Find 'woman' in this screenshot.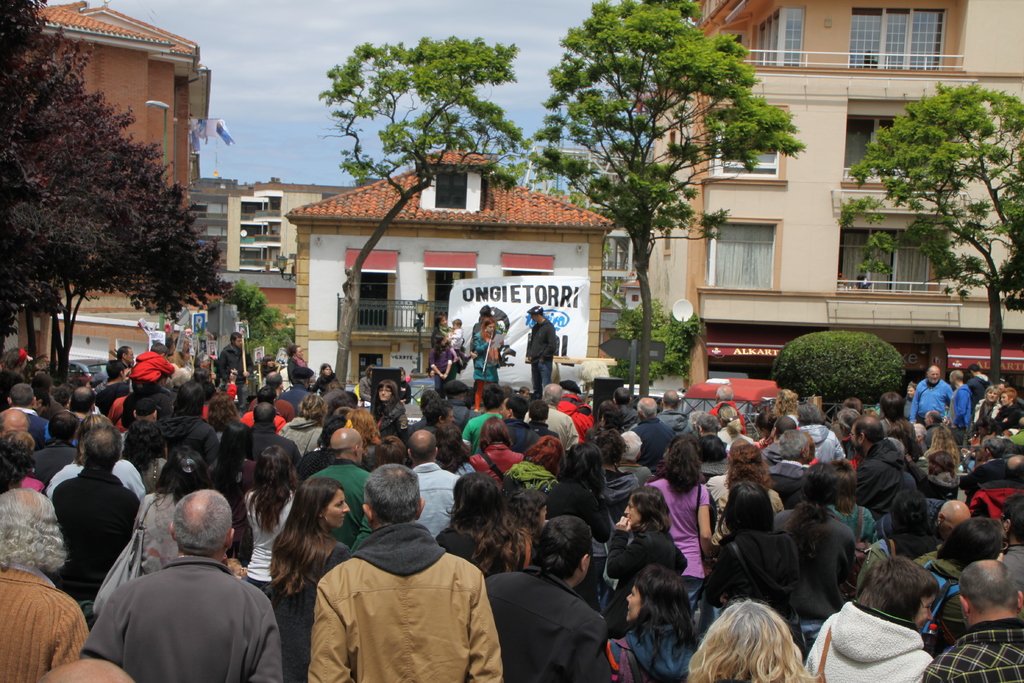
The bounding box for 'woman' is [left=891, top=416, right=918, bottom=461].
